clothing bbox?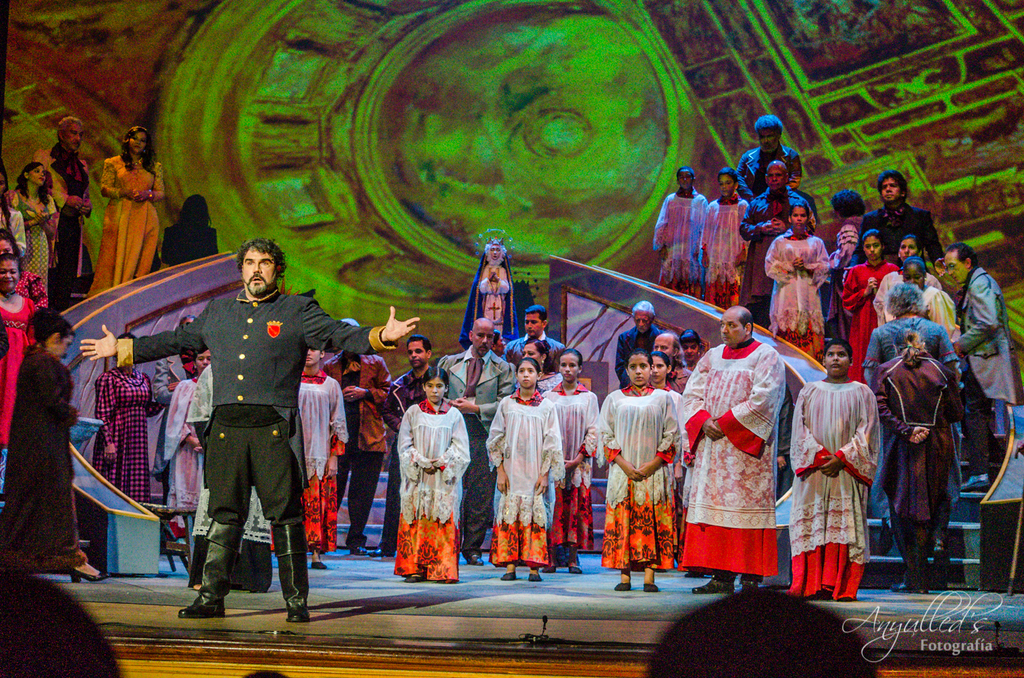
bbox=(541, 380, 599, 553)
